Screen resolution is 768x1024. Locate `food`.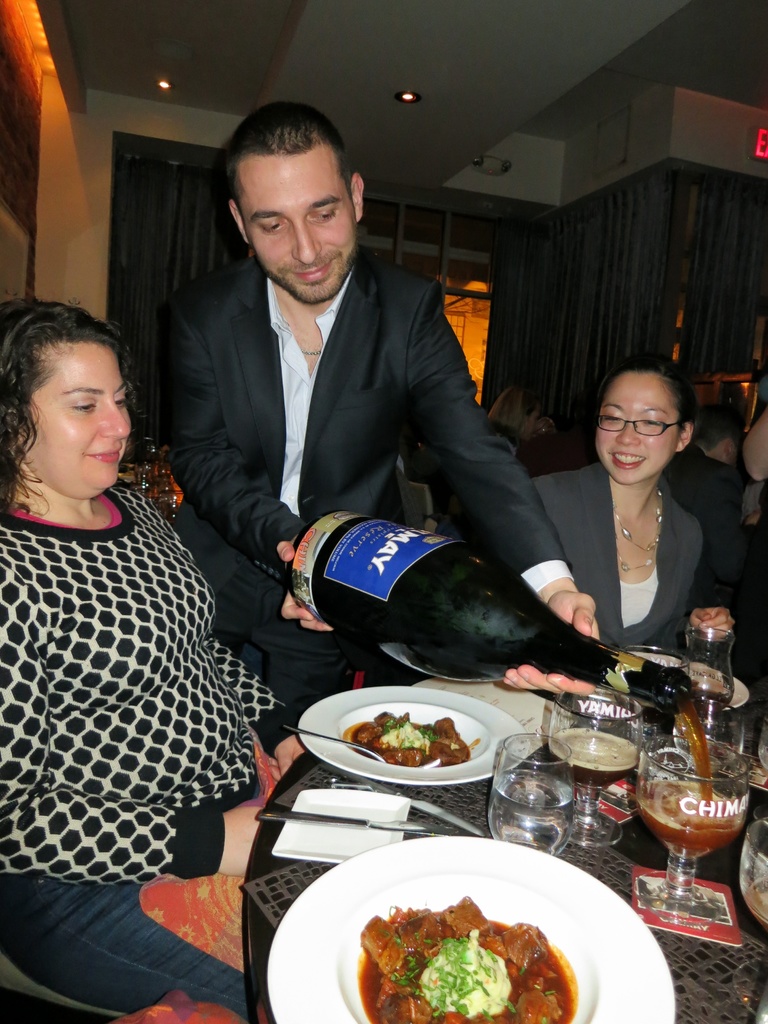
box(690, 675, 732, 712).
